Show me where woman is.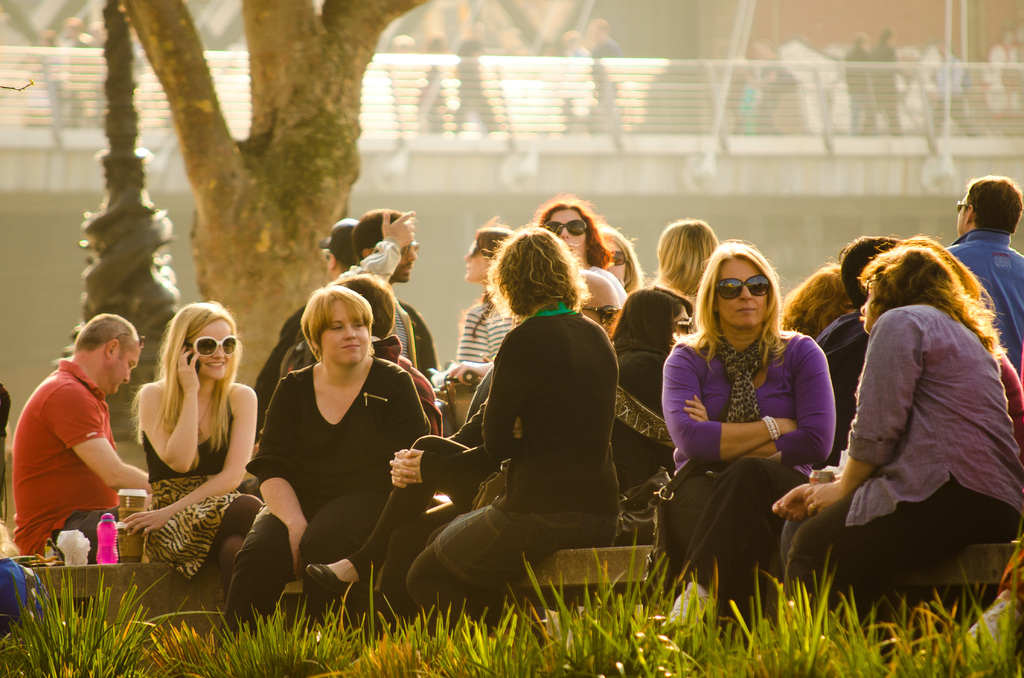
woman is at [241, 257, 420, 634].
